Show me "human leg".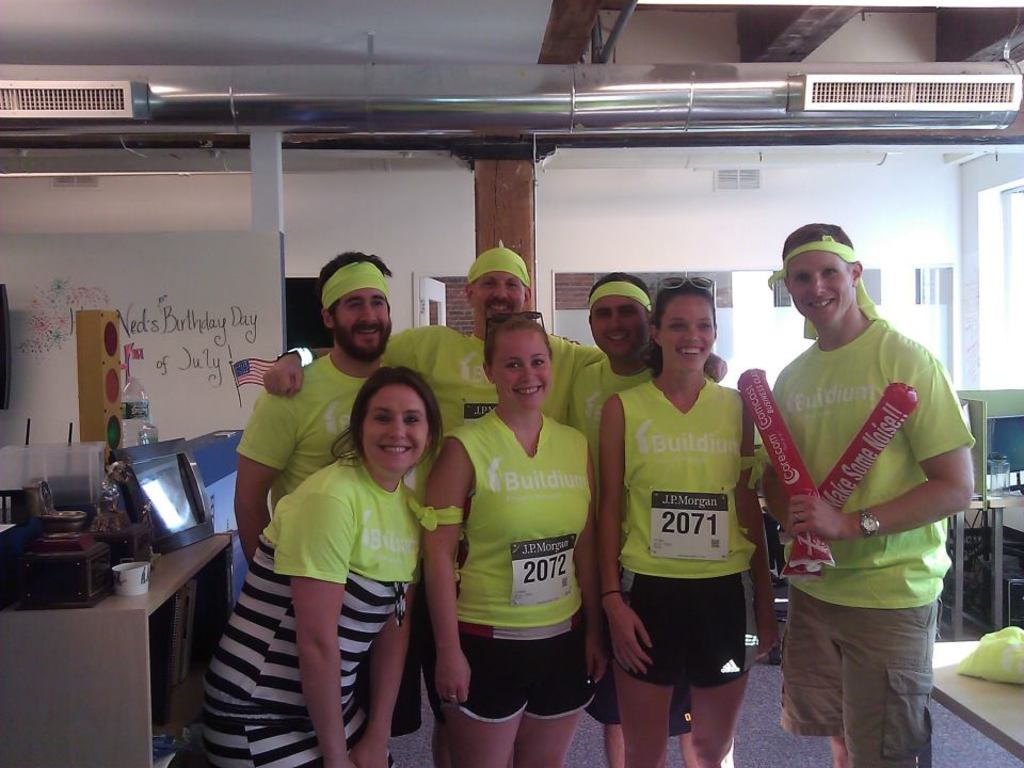
"human leg" is here: bbox=(445, 634, 528, 767).
